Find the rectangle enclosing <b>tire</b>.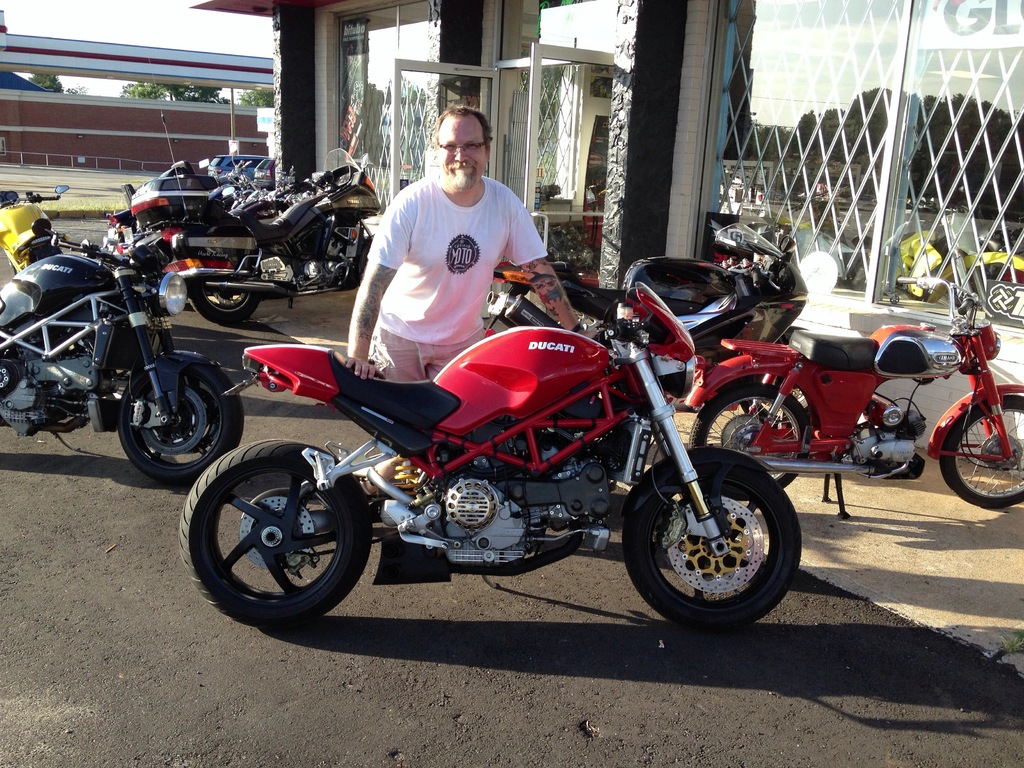
<region>116, 364, 243, 484</region>.
